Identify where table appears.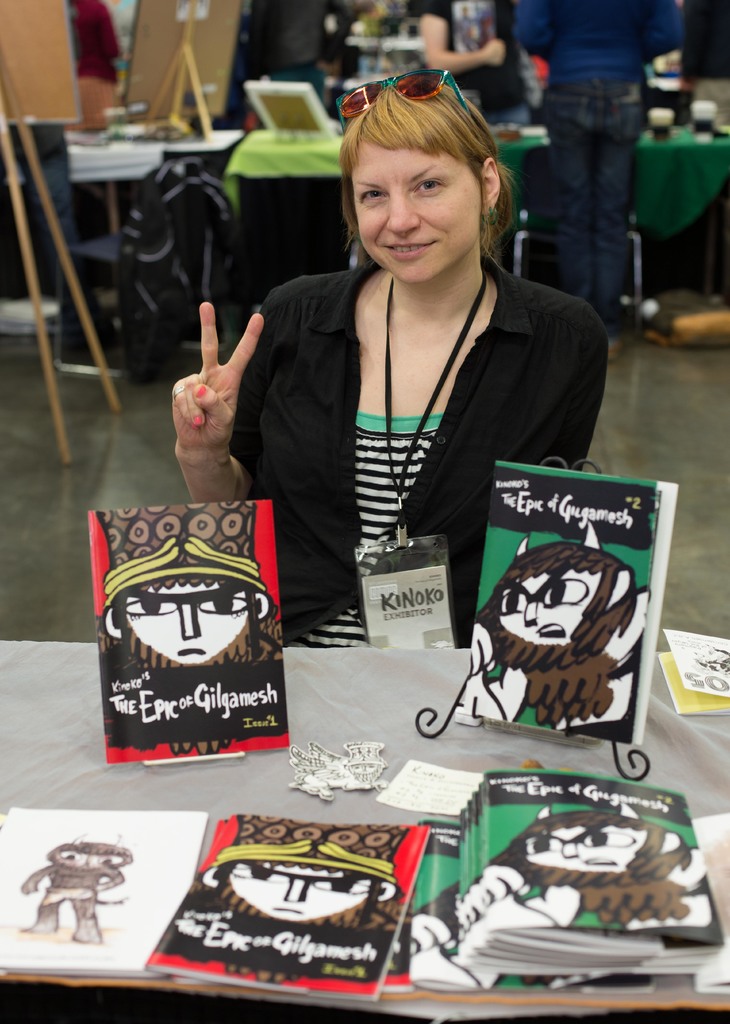
Appears at bbox=[0, 640, 729, 1023].
